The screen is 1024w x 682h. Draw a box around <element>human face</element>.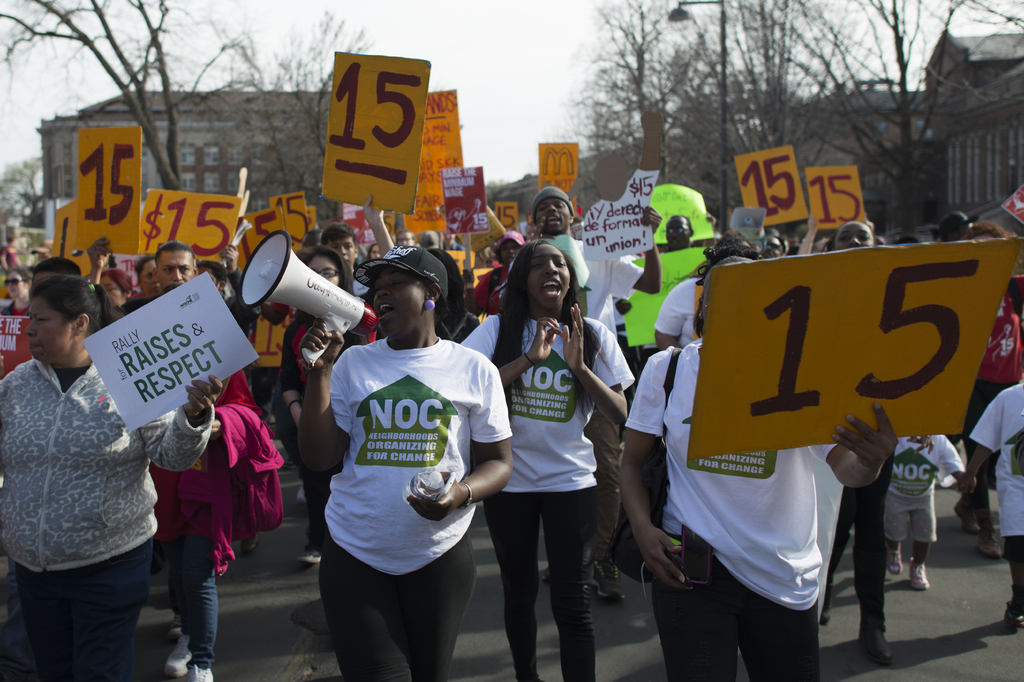
box=[666, 218, 691, 252].
